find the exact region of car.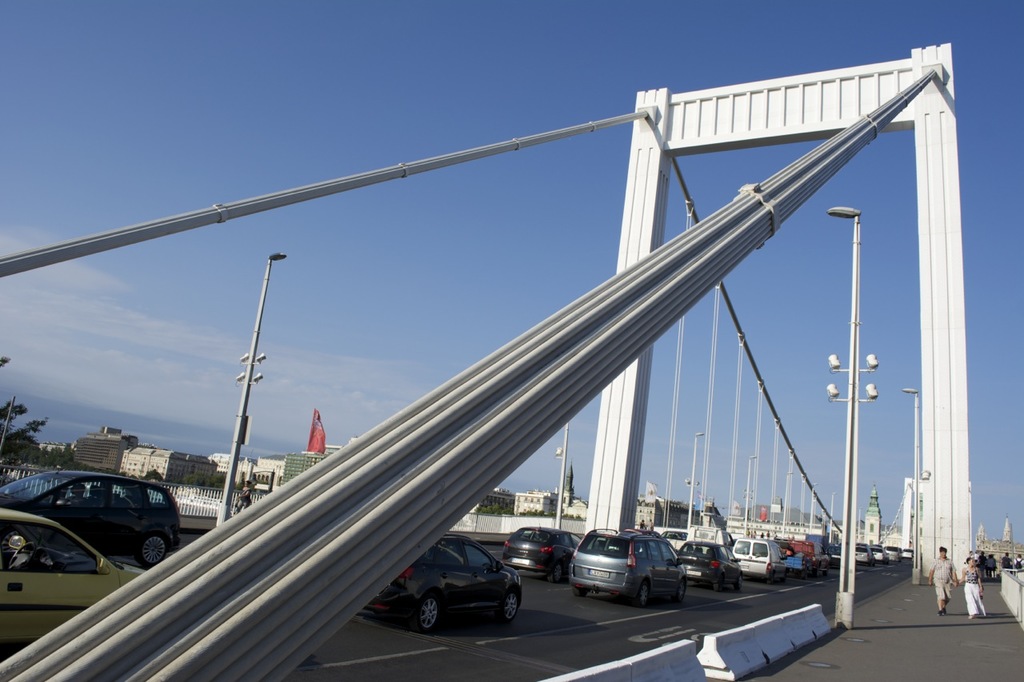
Exact region: <bbox>572, 529, 691, 610</bbox>.
